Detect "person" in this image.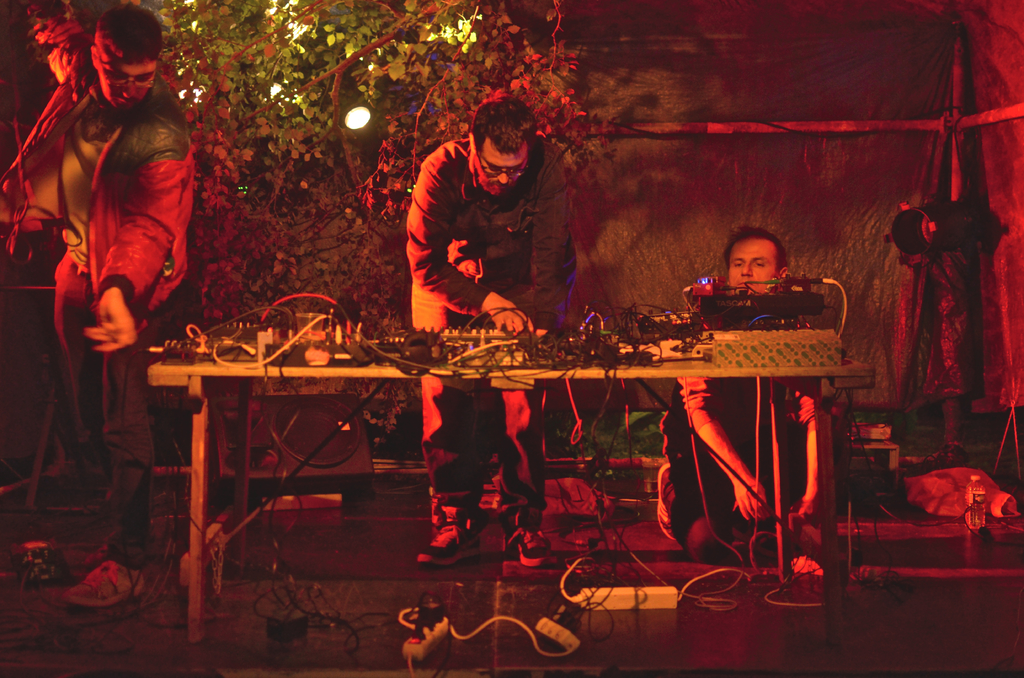
Detection: 404, 92, 578, 571.
